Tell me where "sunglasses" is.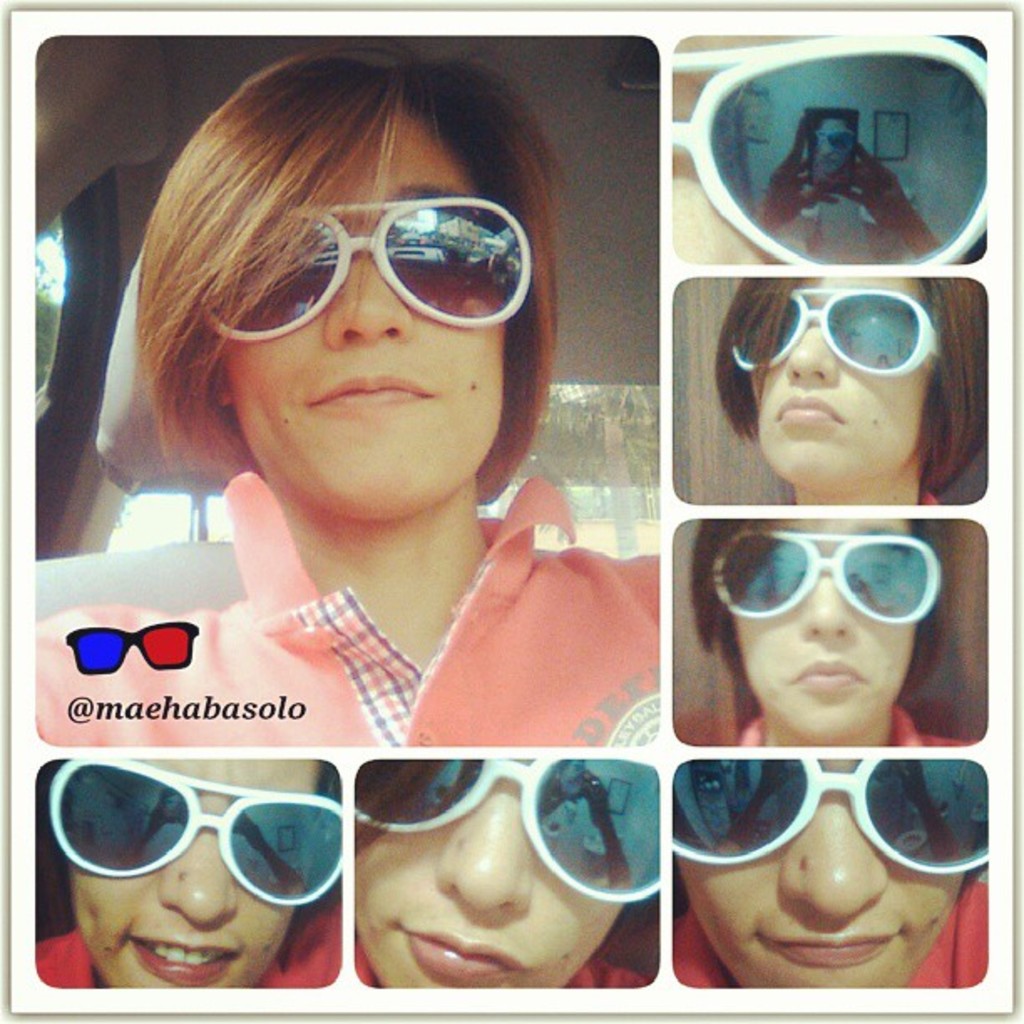
"sunglasses" is at left=808, top=131, right=858, bottom=154.
